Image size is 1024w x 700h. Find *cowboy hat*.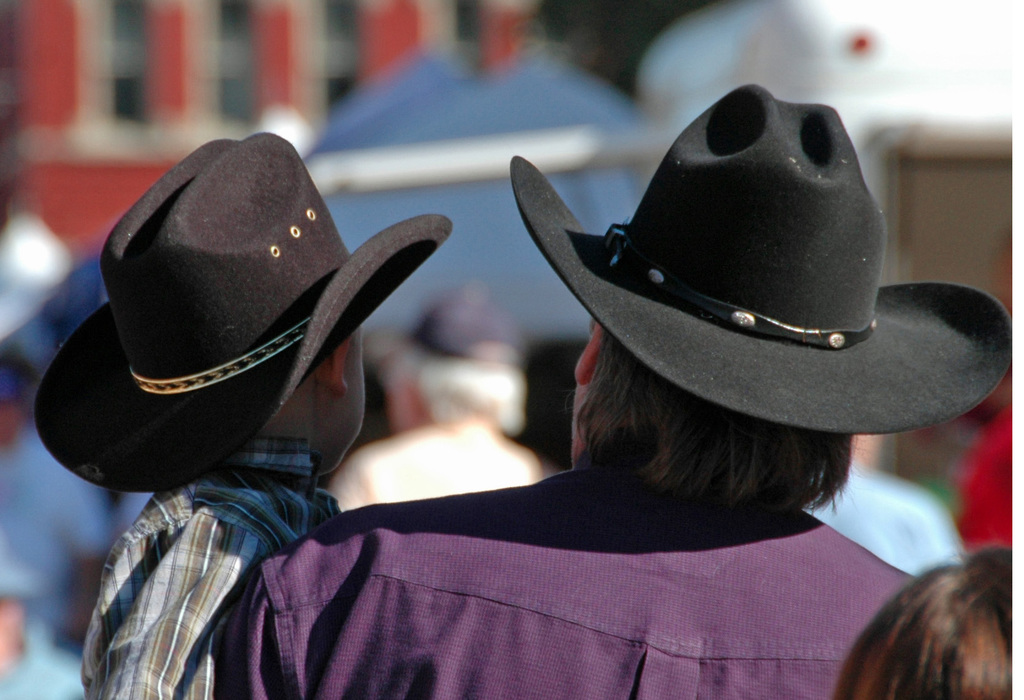
(left=36, top=132, right=450, bottom=485).
